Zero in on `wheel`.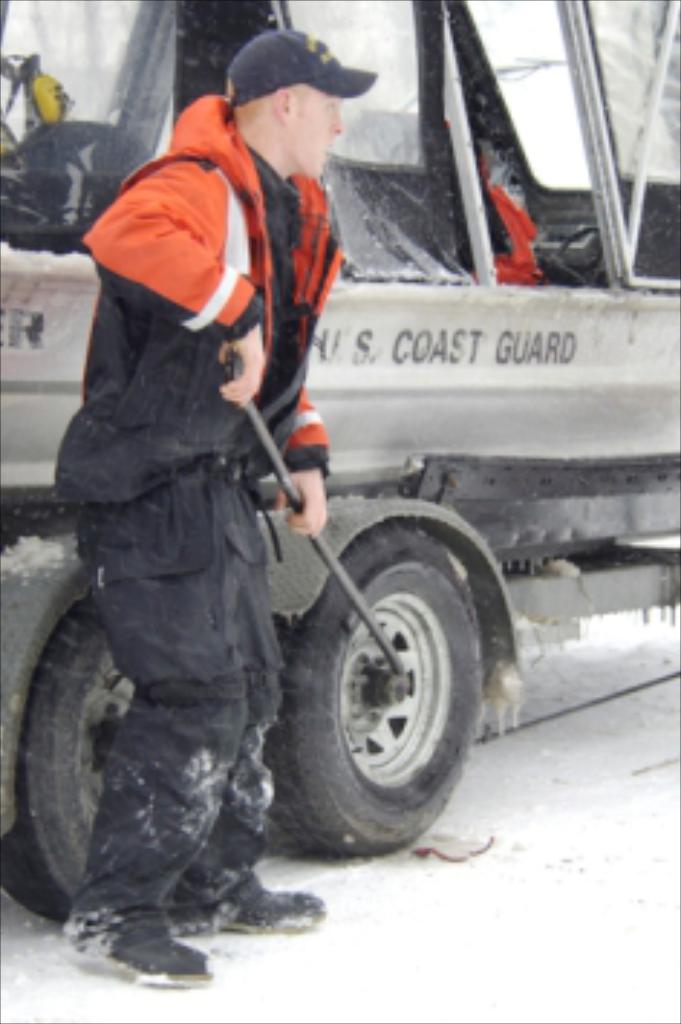
Zeroed in: region(0, 606, 139, 923).
